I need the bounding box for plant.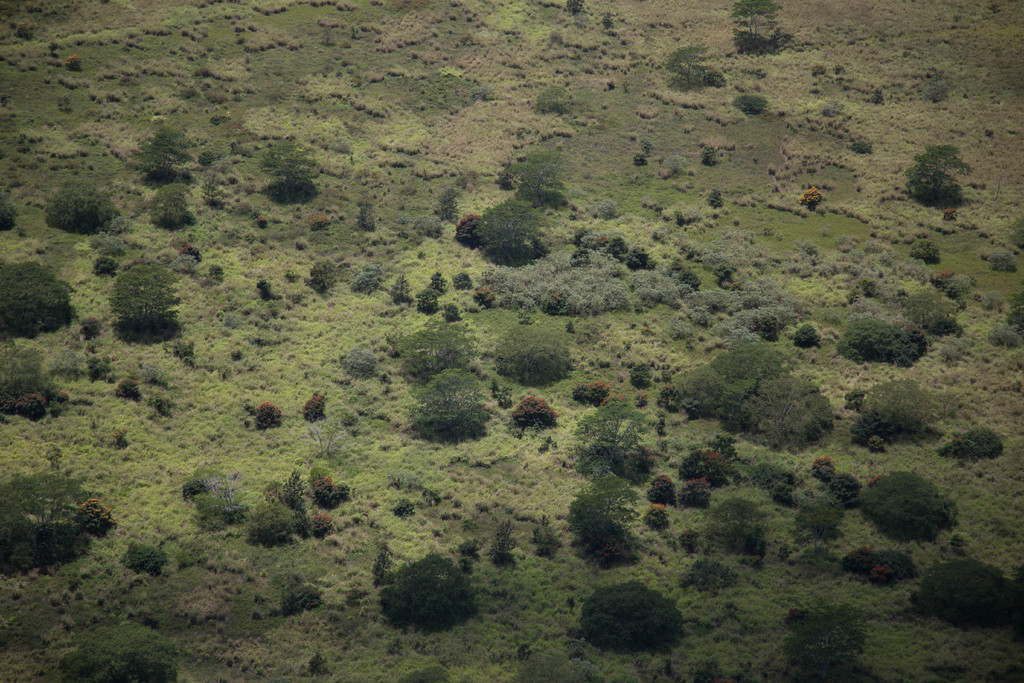
Here it is: {"left": 700, "top": 133, "right": 723, "bottom": 162}.
